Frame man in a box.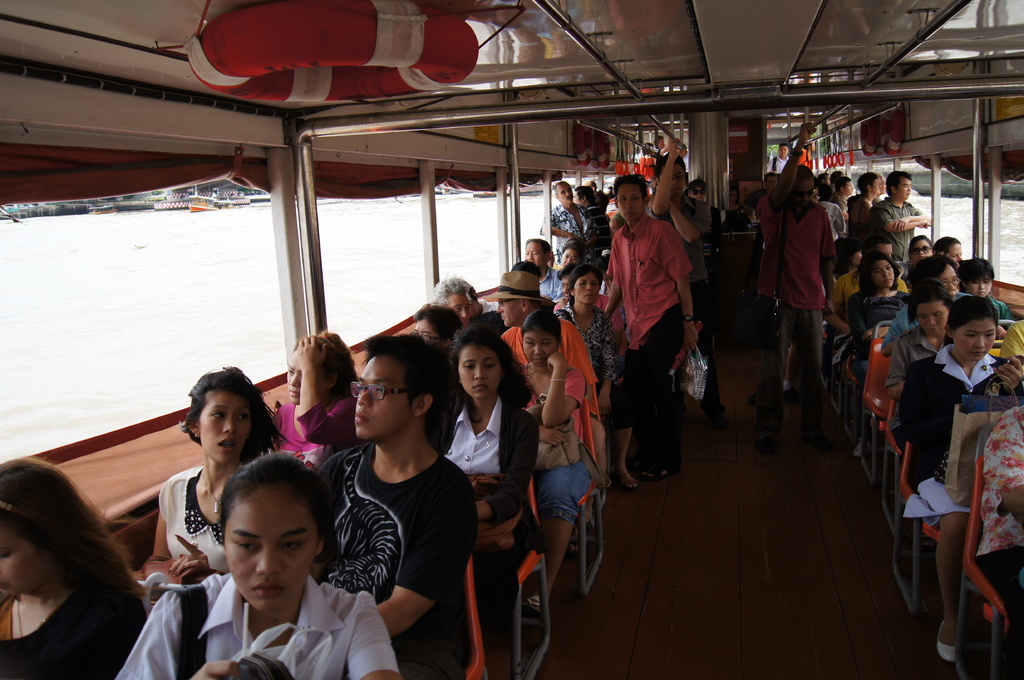
(540, 177, 594, 261).
